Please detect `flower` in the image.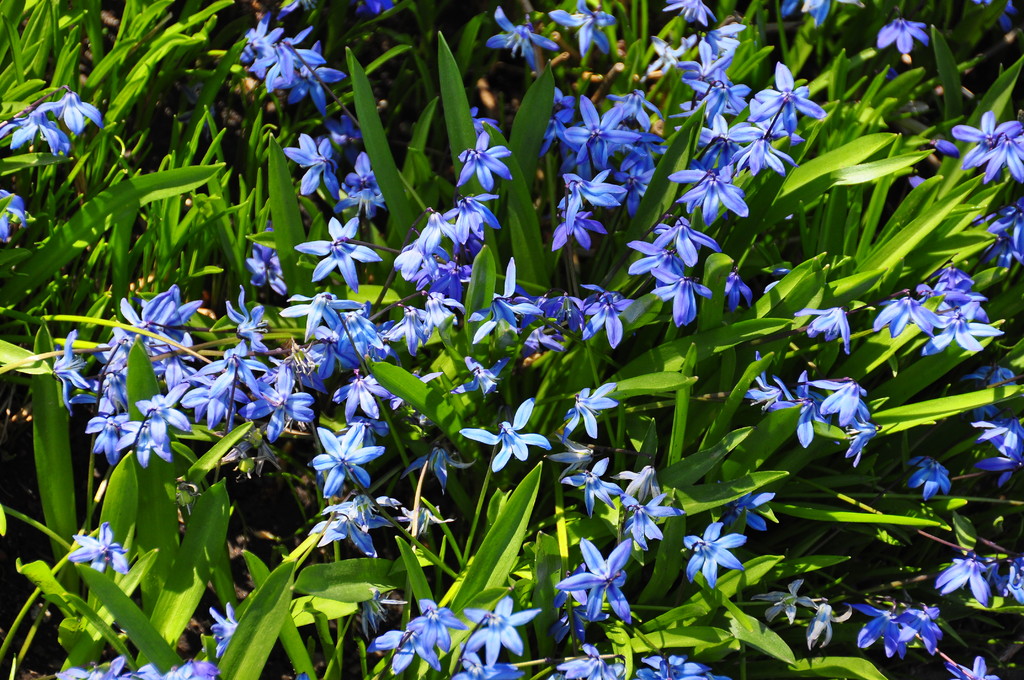
(x1=560, y1=645, x2=620, y2=679).
